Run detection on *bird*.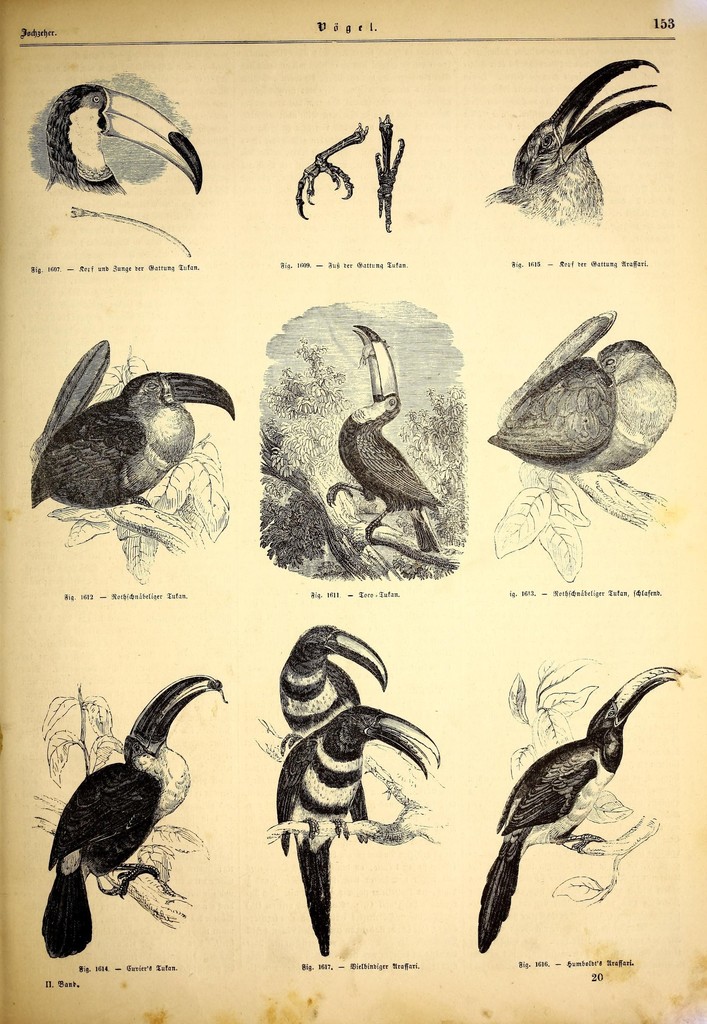
Result: x1=468, y1=665, x2=677, y2=952.
